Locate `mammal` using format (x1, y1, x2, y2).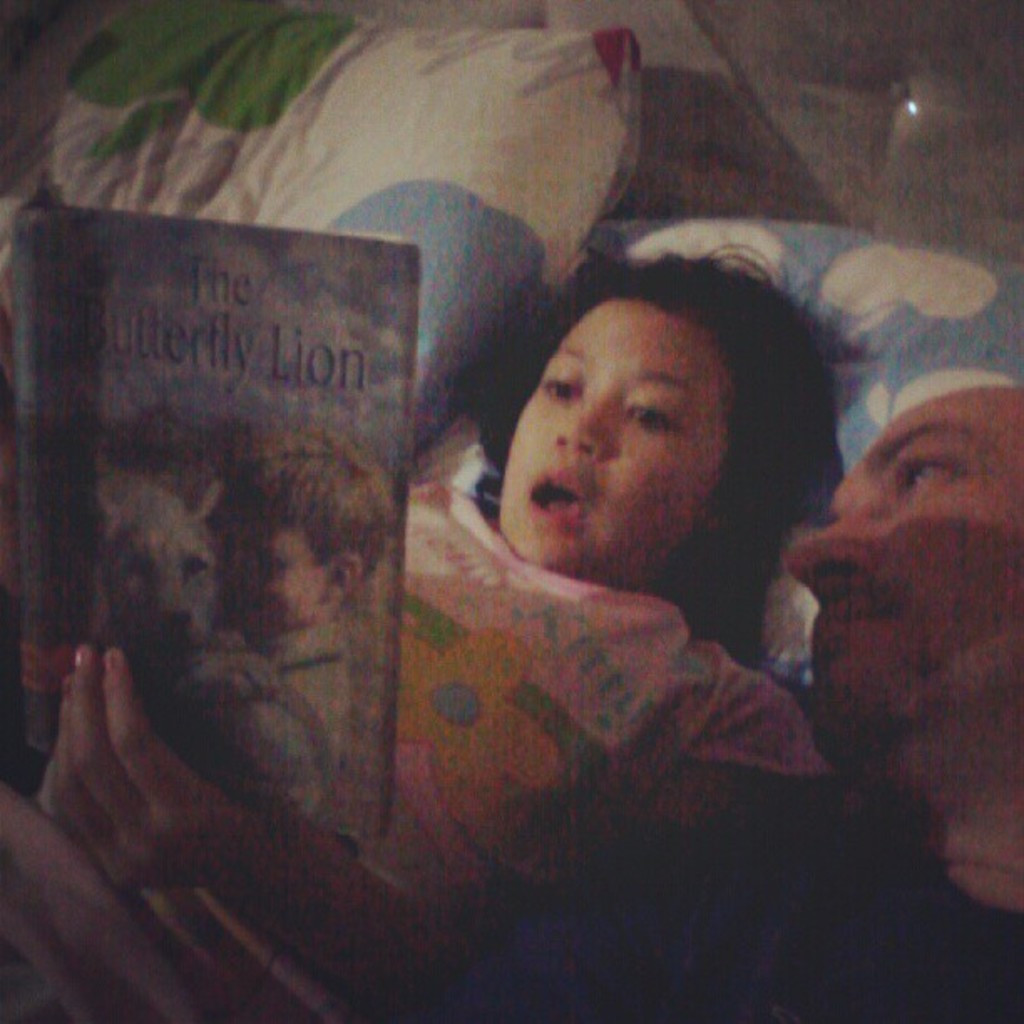
(171, 428, 398, 832).
